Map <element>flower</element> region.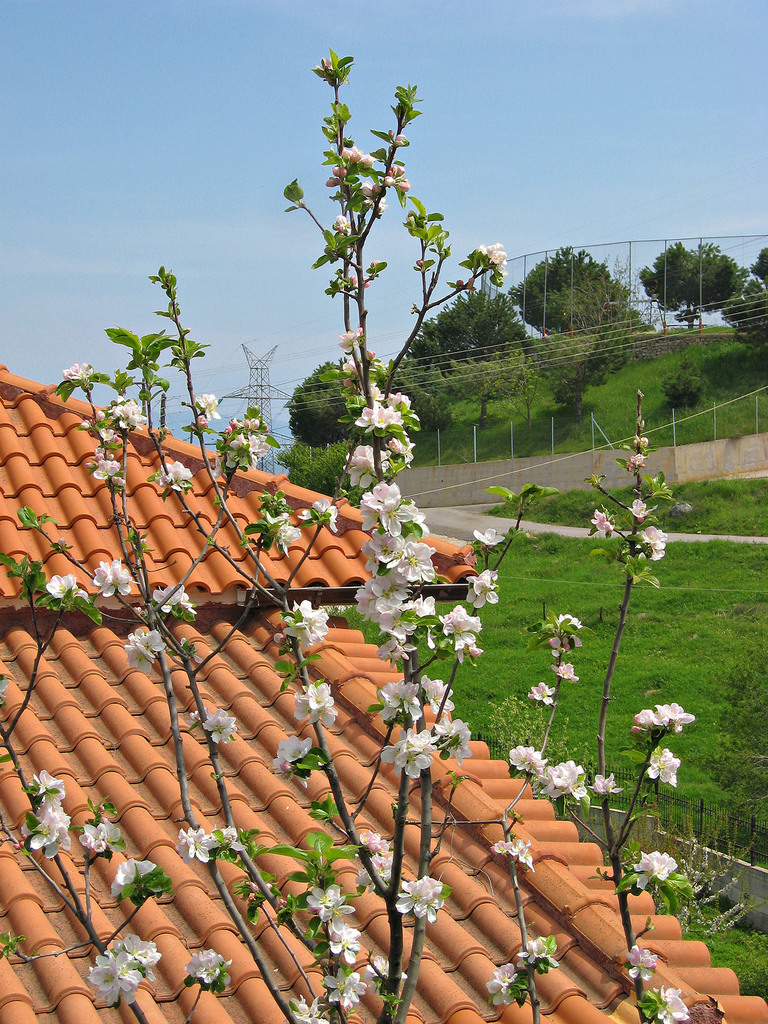
Mapped to locate(61, 360, 96, 385).
